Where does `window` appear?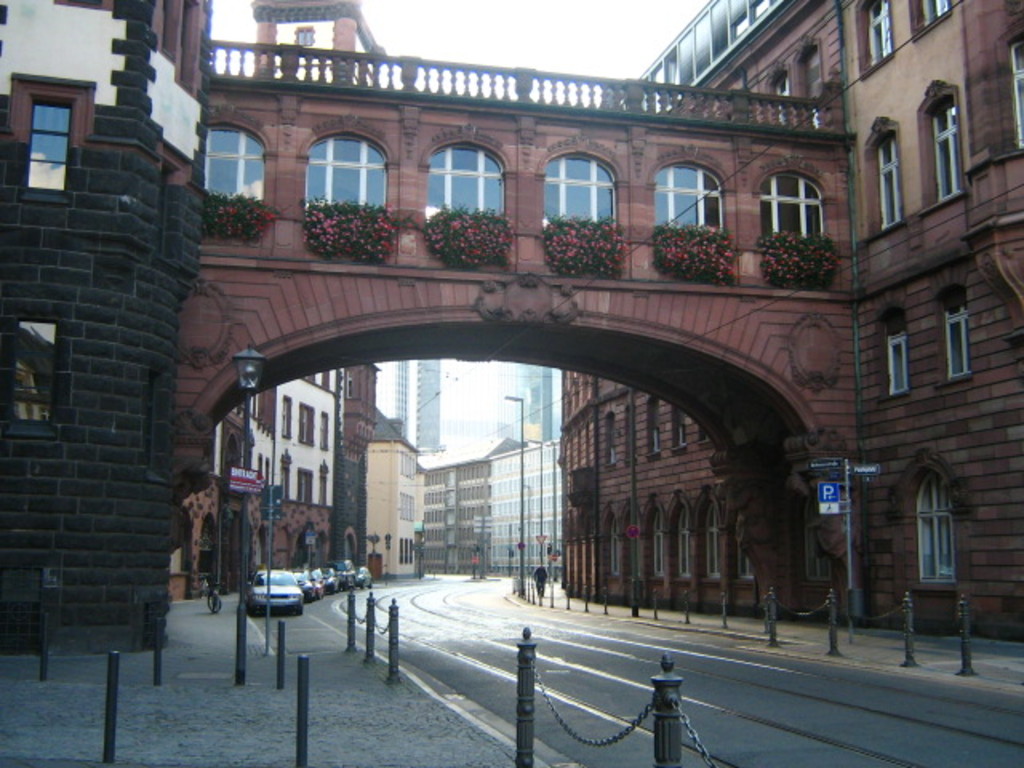
Appears at <region>896, 0, 973, 30</region>.
